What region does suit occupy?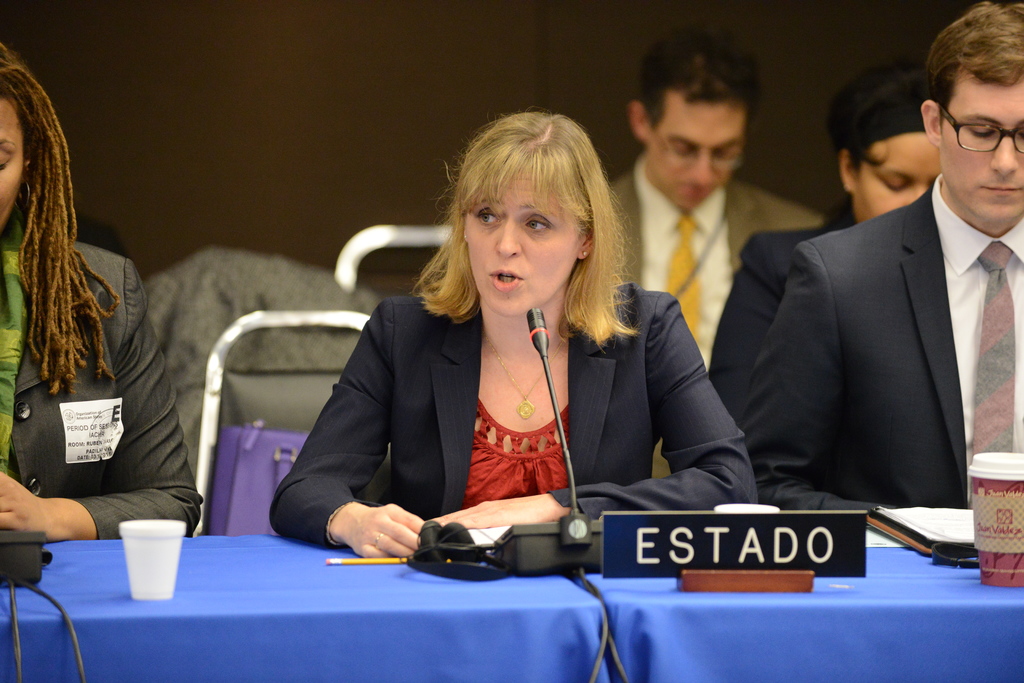
left=270, top=243, right=704, bottom=551.
